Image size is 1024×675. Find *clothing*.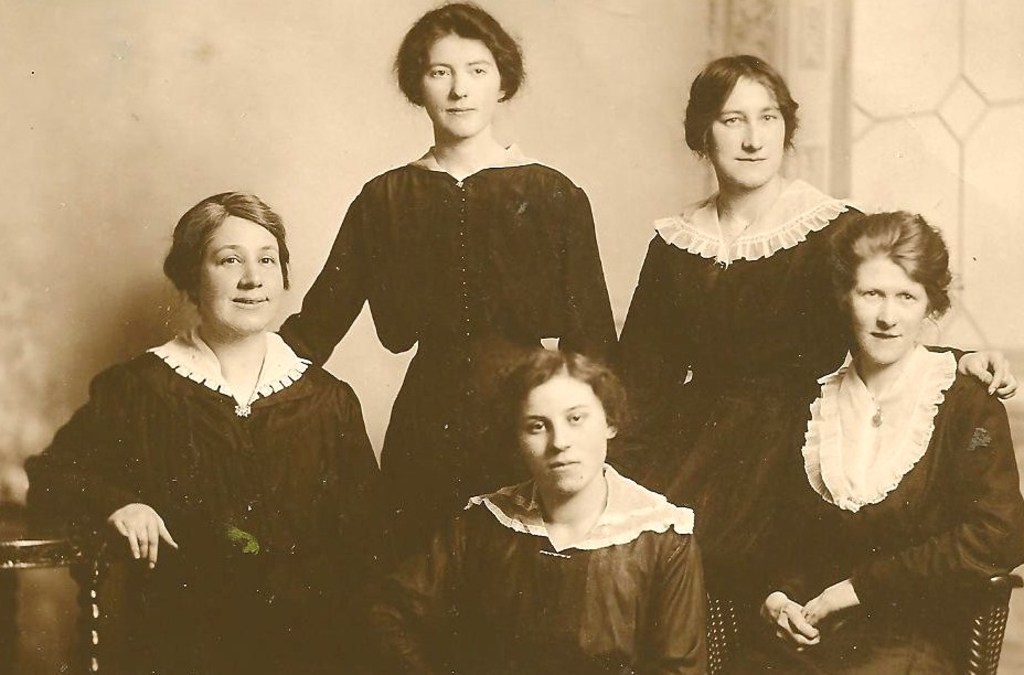
box(287, 106, 605, 537).
